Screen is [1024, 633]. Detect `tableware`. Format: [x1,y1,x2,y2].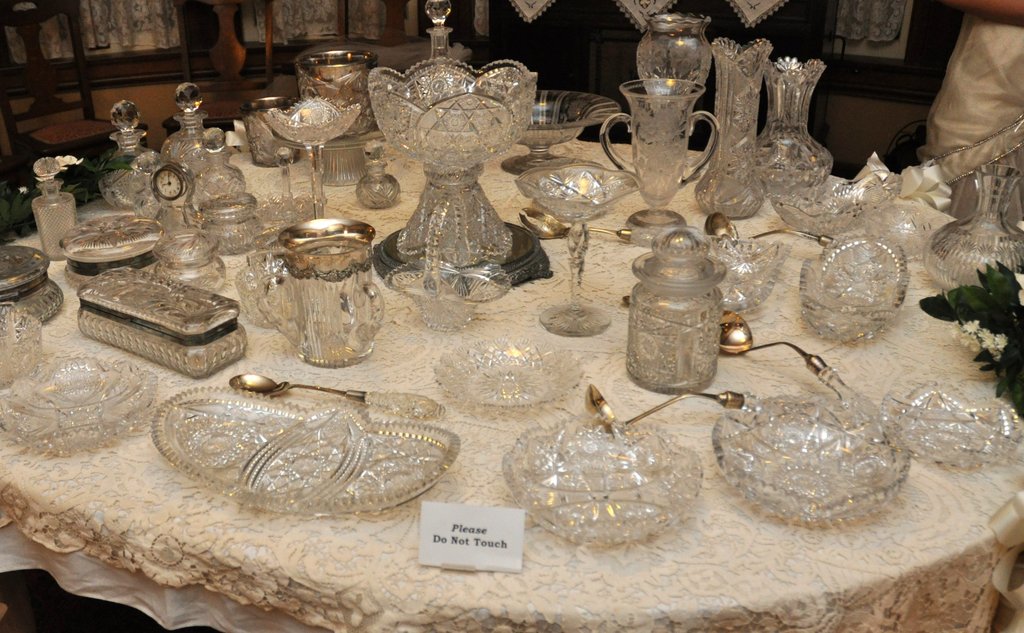
[383,202,511,333].
